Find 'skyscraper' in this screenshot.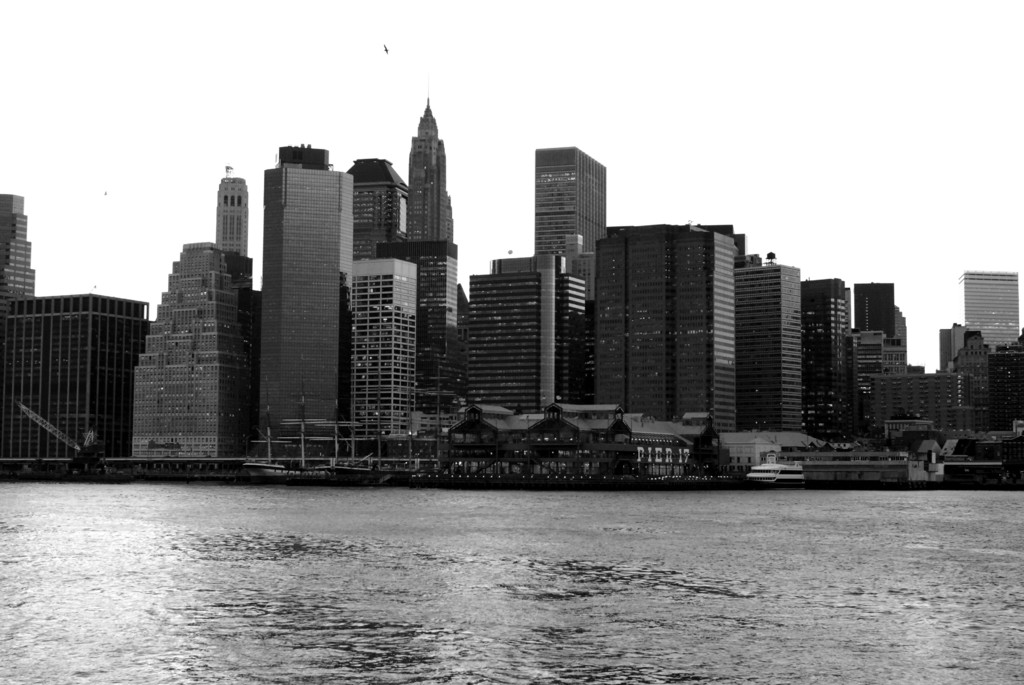
The bounding box for 'skyscraper' is x1=577, y1=224, x2=745, y2=431.
